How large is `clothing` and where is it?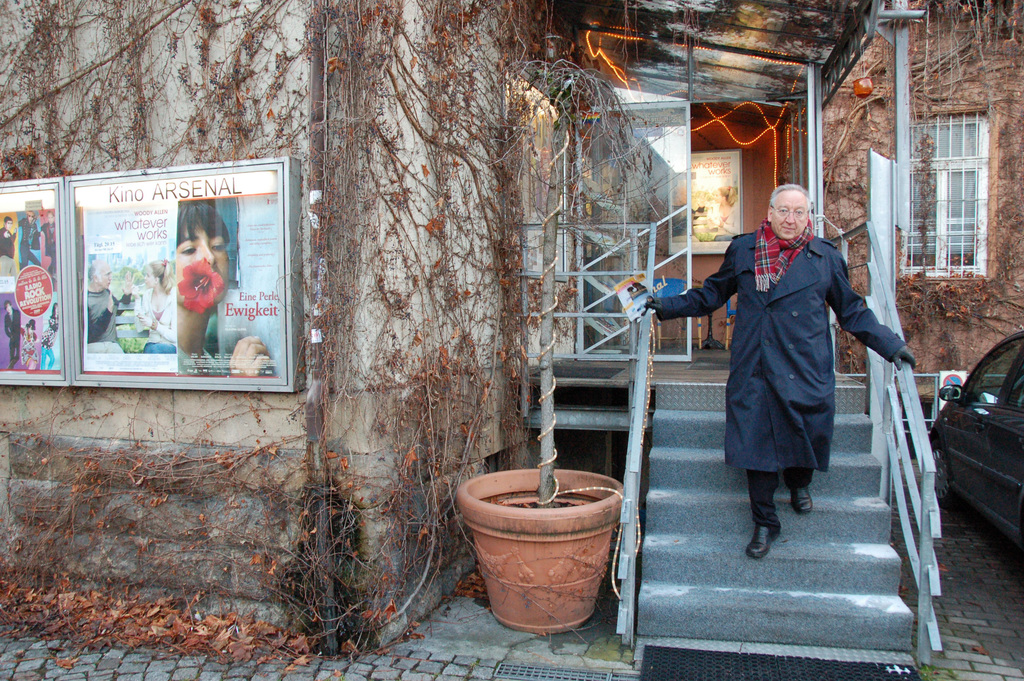
Bounding box: <region>703, 202, 740, 241</region>.
